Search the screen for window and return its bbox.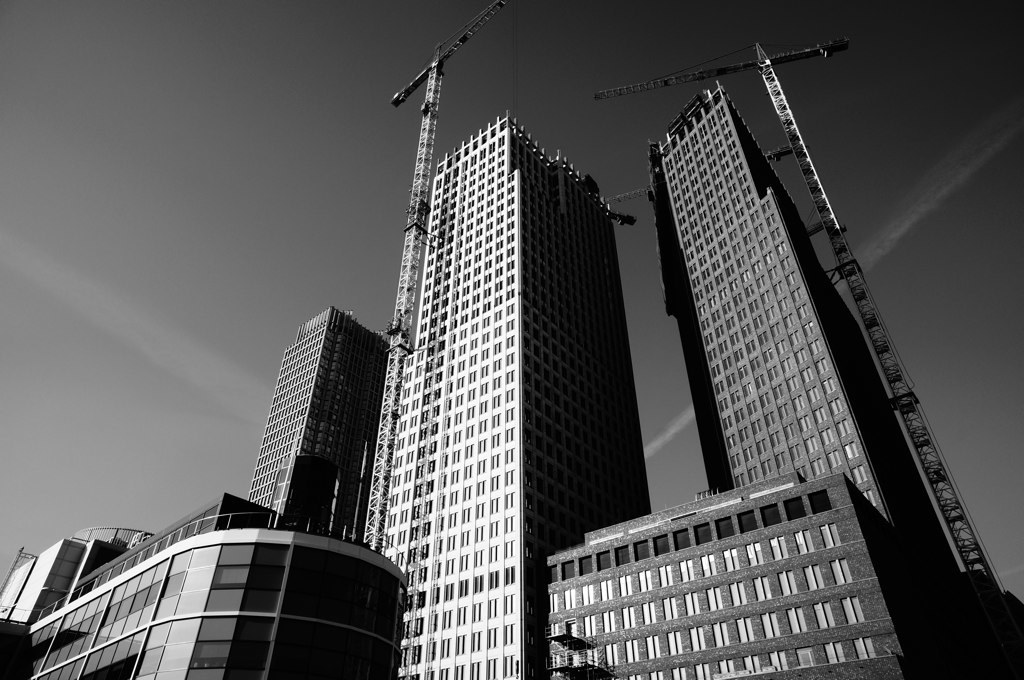
Found: [617, 574, 632, 595].
